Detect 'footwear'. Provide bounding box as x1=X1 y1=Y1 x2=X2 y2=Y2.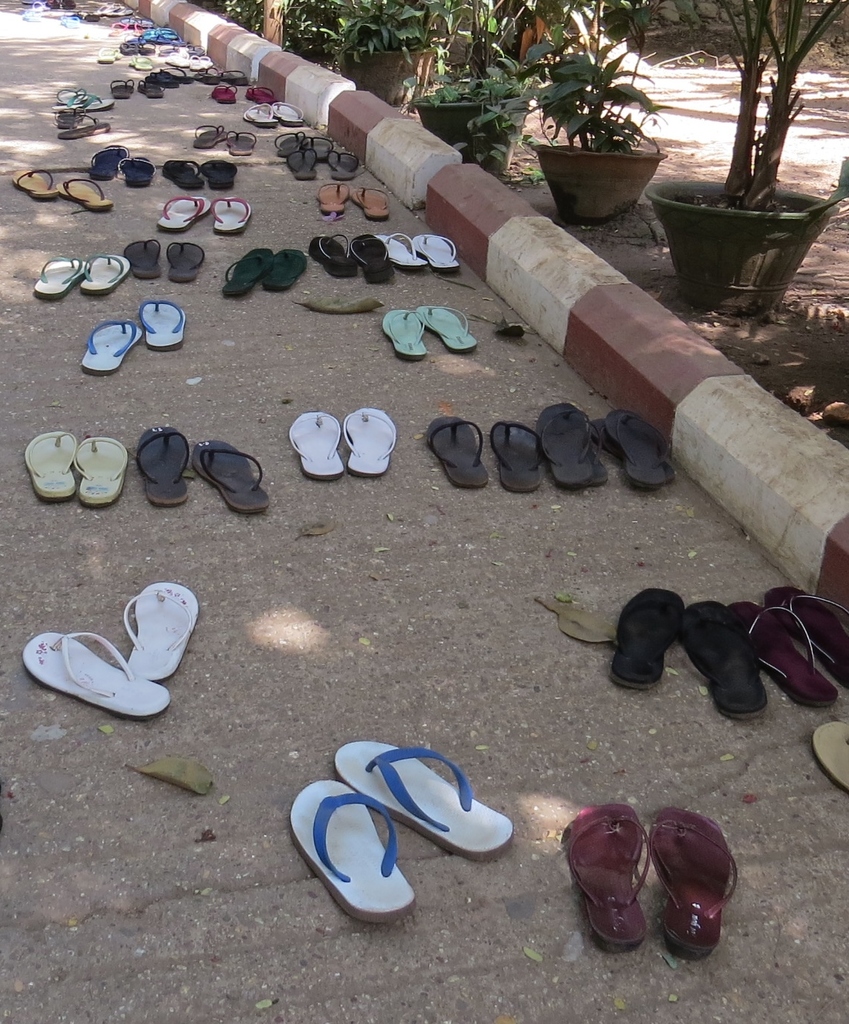
x1=424 y1=417 x2=496 y2=484.
